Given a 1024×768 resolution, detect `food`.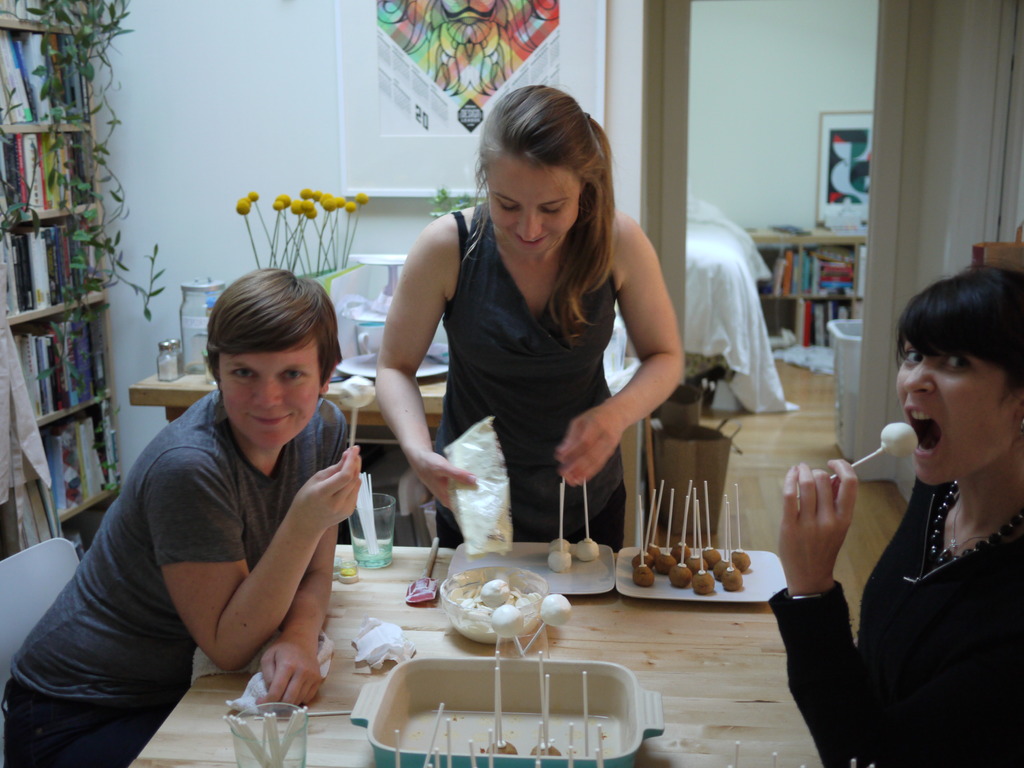
{"left": 694, "top": 573, "right": 714, "bottom": 598}.
